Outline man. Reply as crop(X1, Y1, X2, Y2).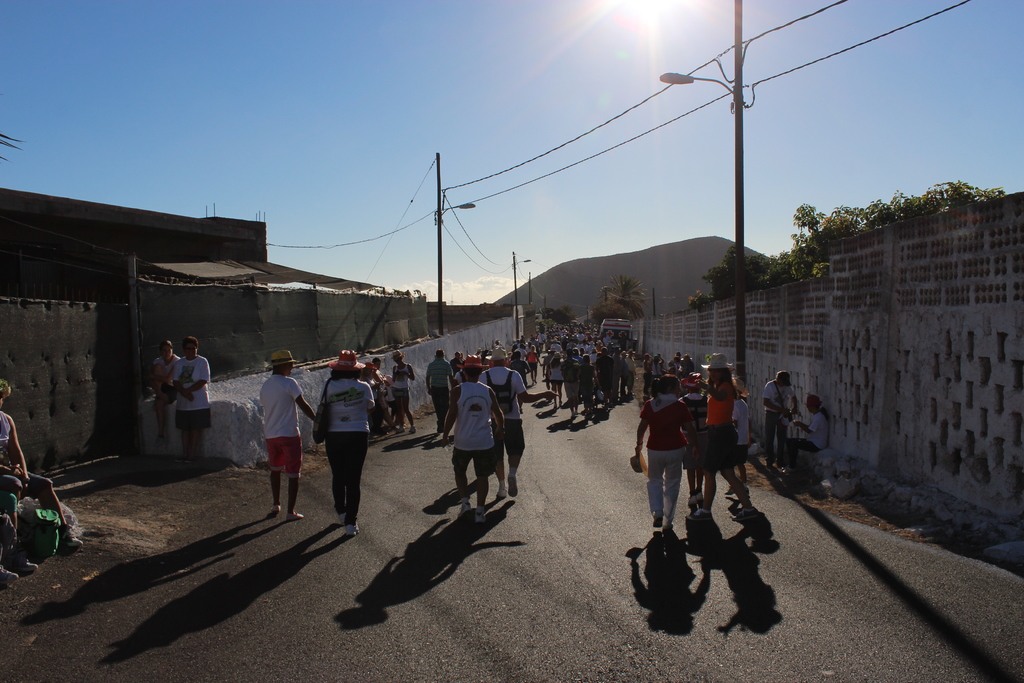
crop(762, 370, 801, 470).
